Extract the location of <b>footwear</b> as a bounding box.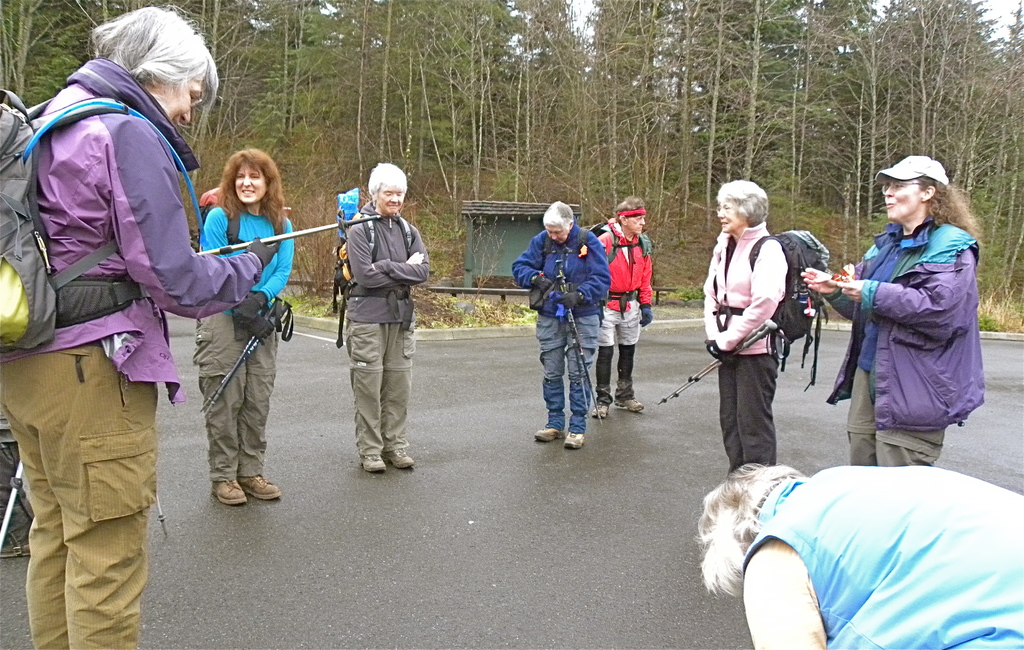
{"x1": 385, "y1": 449, "x2": 415, "y2": 465}.
